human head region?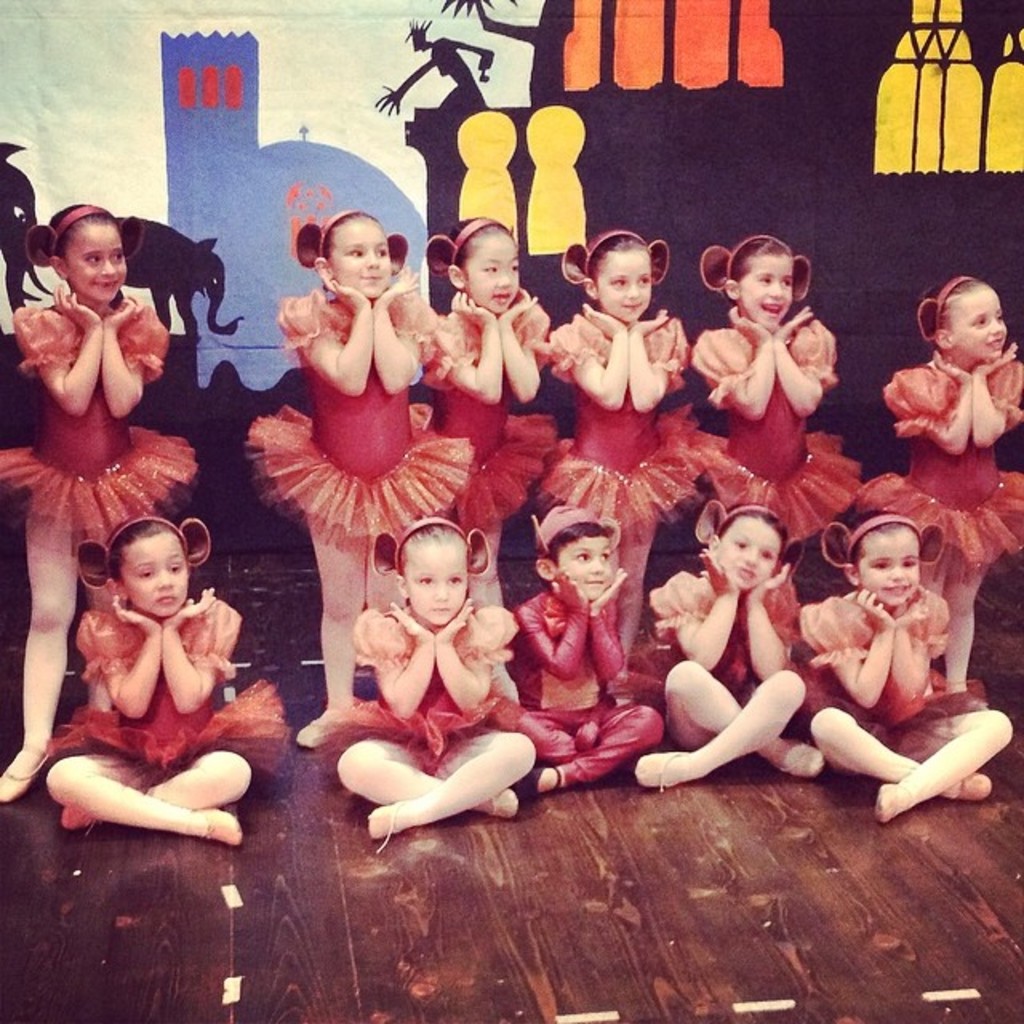
(581, 229, 656, 322)
